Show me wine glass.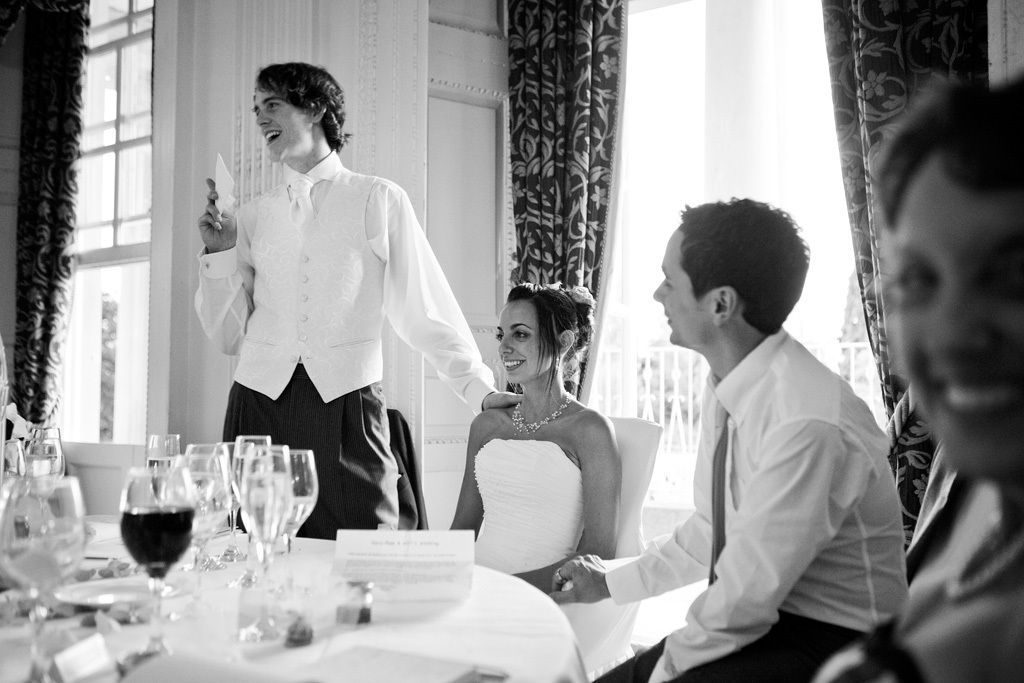
wine glass is here: [189, 445, 243, 565].
